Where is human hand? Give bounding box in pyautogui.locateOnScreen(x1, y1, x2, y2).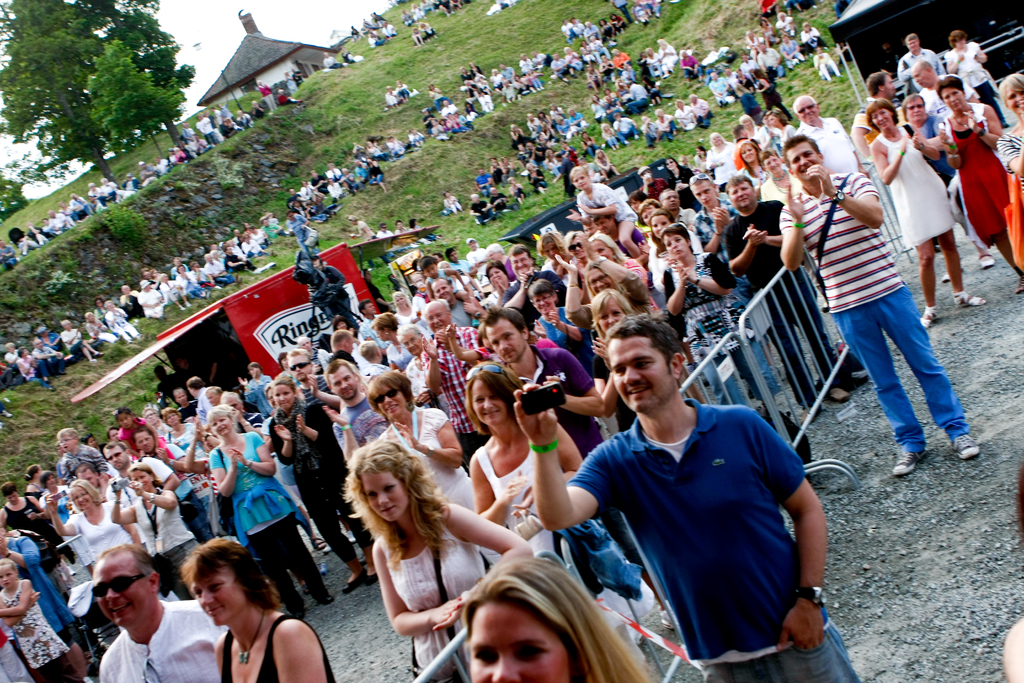
pyautogui.locateOnScreen(432, 588, 467, 630).
